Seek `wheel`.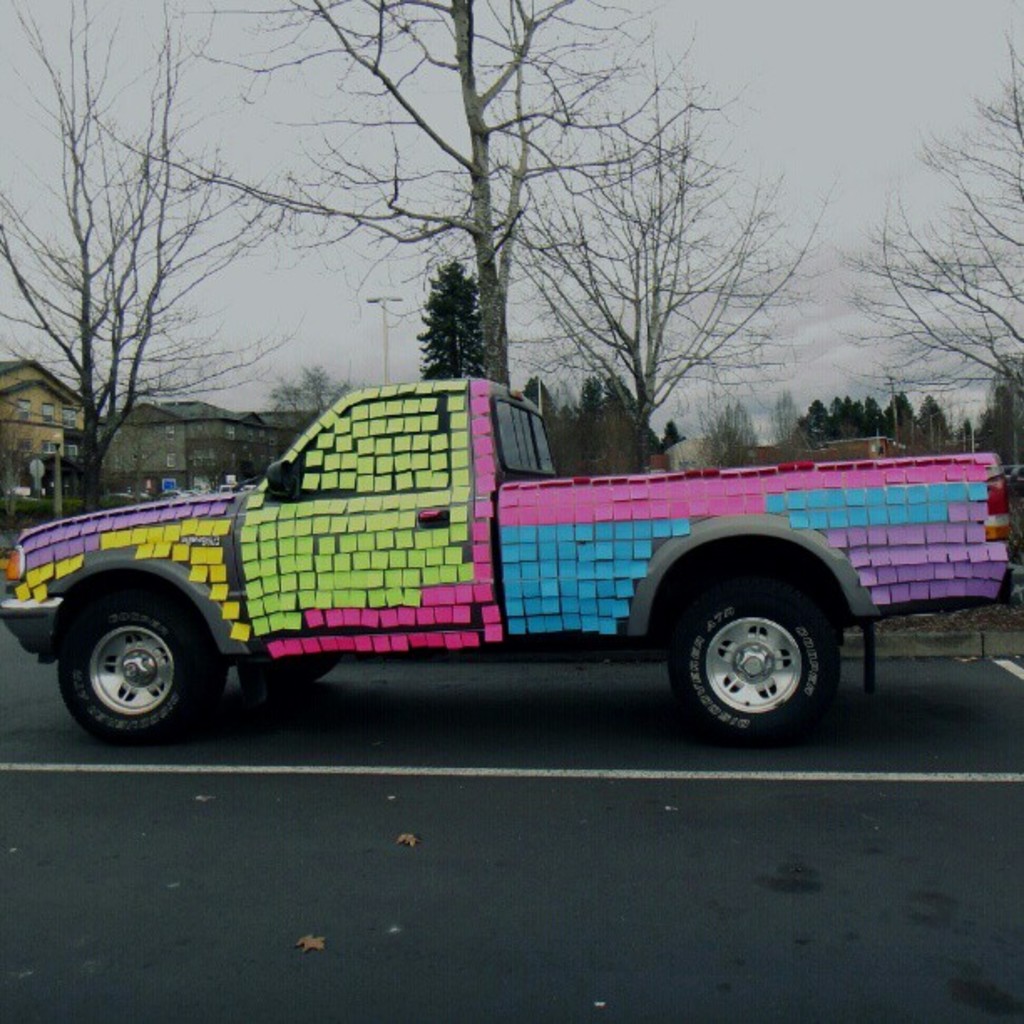
pyautogui.locateOnScreen(55, 601, 207, 740).
